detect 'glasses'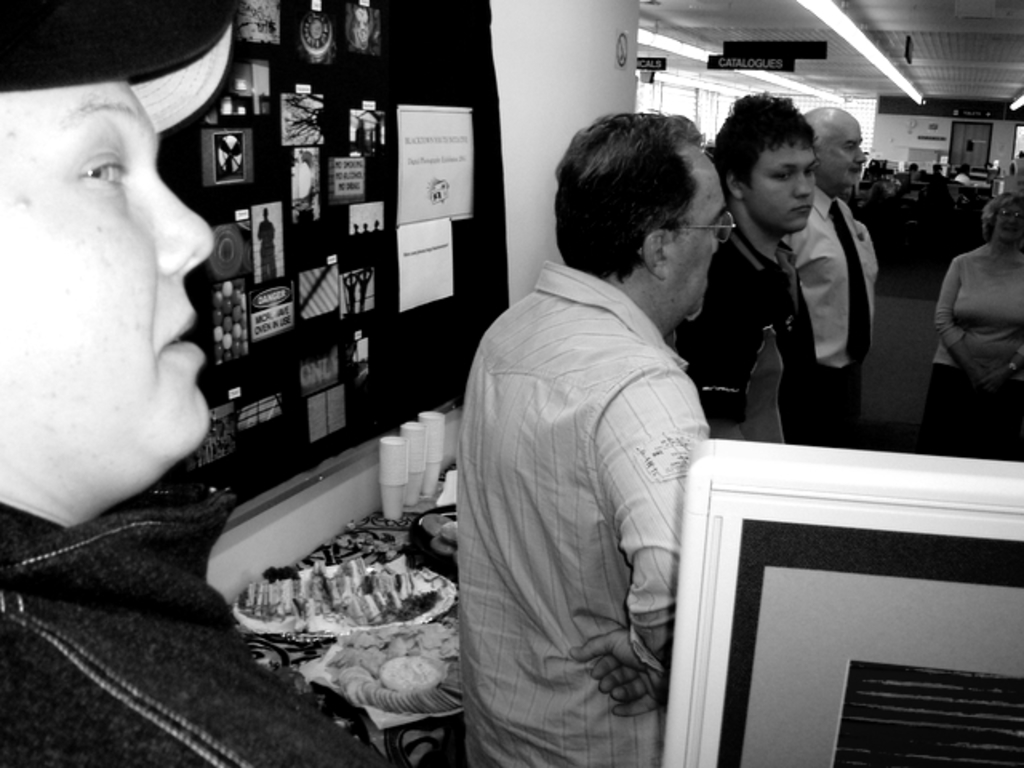
{"left": 987, "top": 208, "right": 1022, "bottom": 219}
